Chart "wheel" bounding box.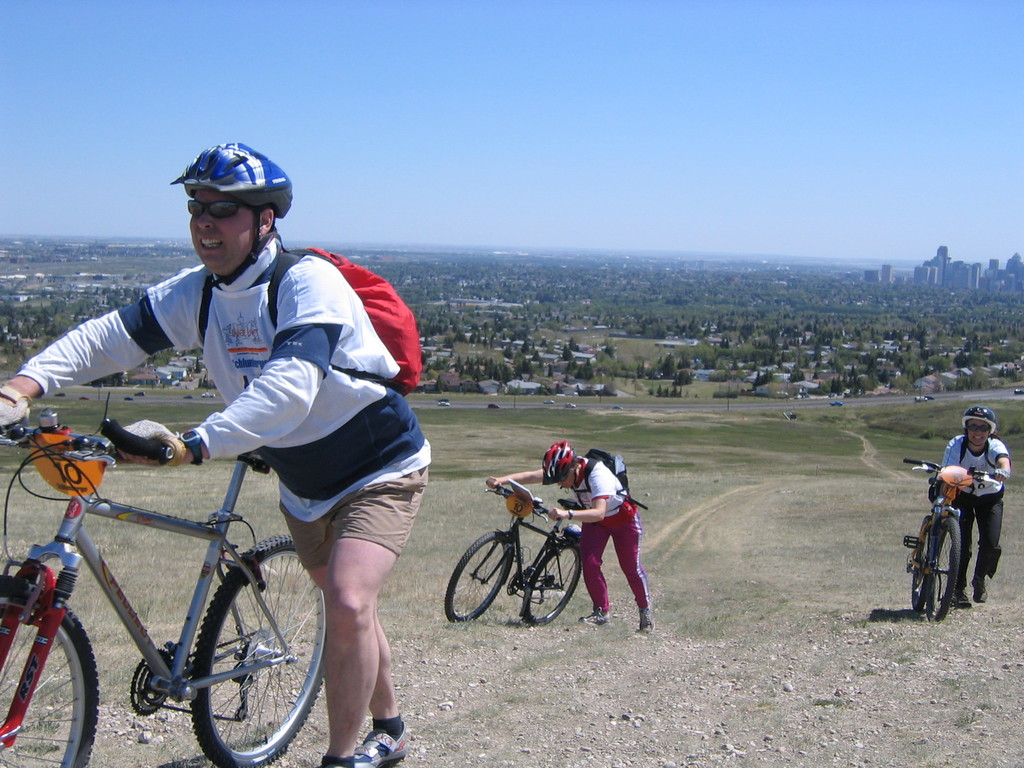
Charted: left=515, top=541, right=583, bottom=621.
